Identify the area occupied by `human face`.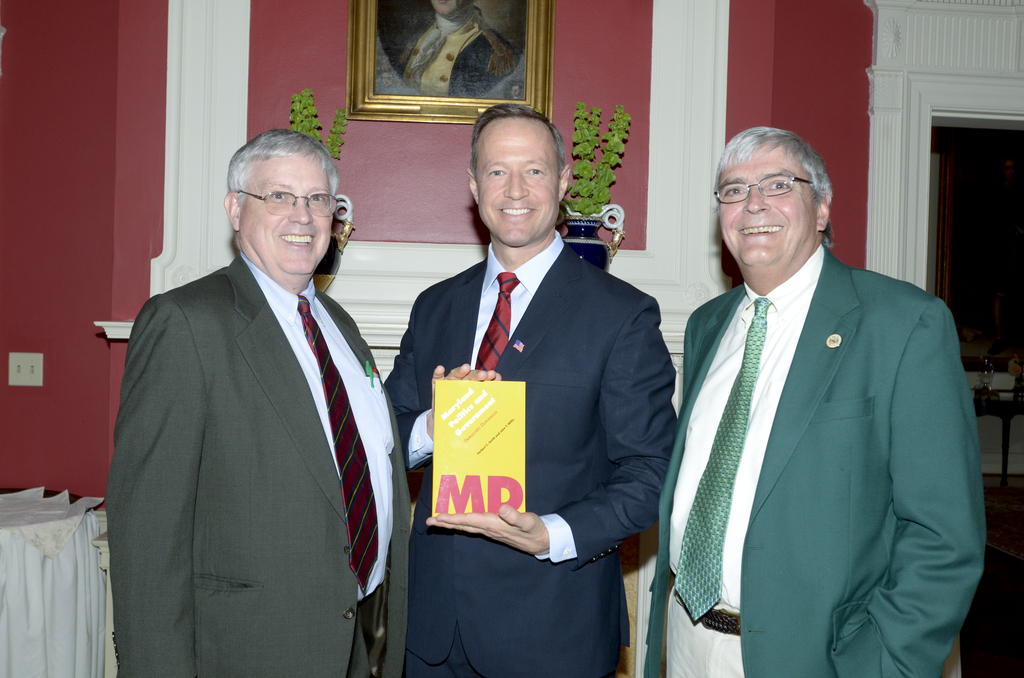
Area: l=717, t=147, r=816, b=267.
